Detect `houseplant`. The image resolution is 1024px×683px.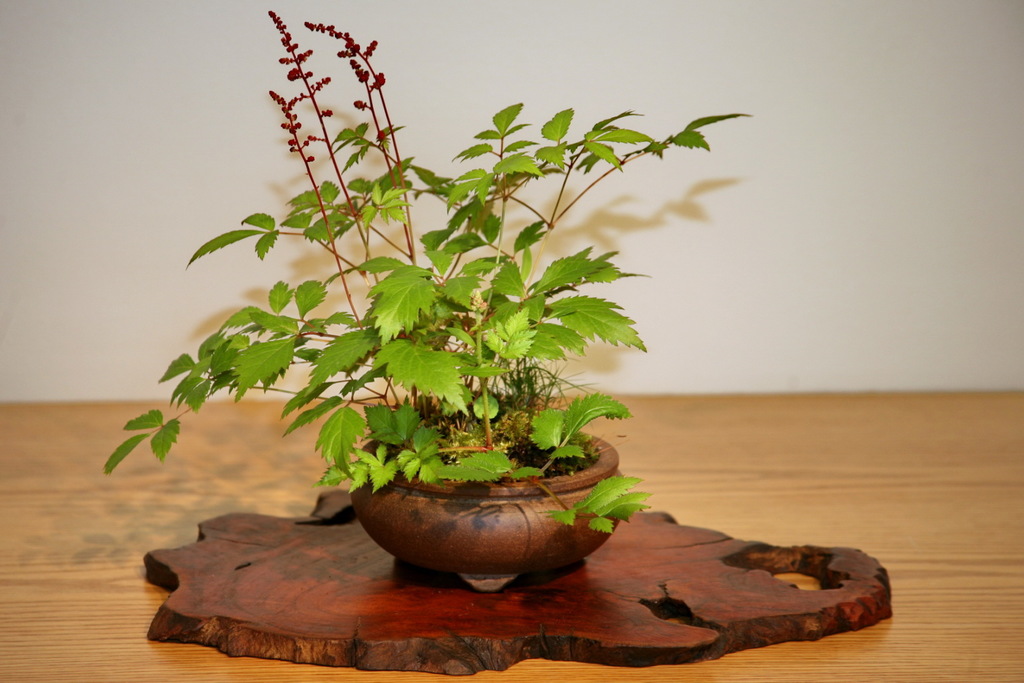
bbox=[99, 1, 751, 591].
